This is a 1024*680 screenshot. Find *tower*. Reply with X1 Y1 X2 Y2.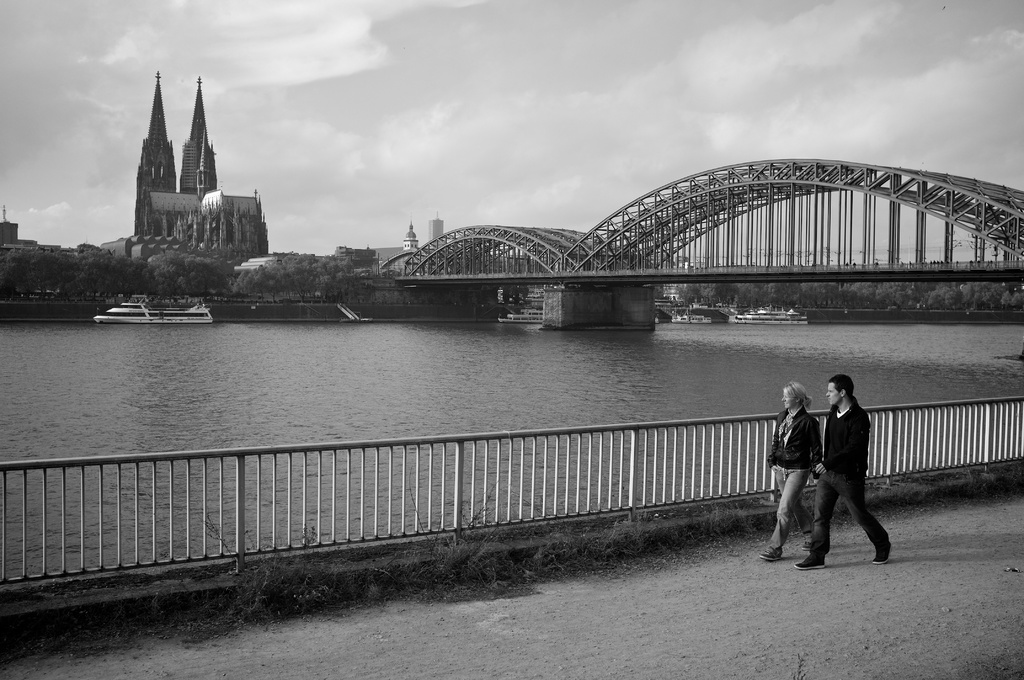
172 75 218 195.
